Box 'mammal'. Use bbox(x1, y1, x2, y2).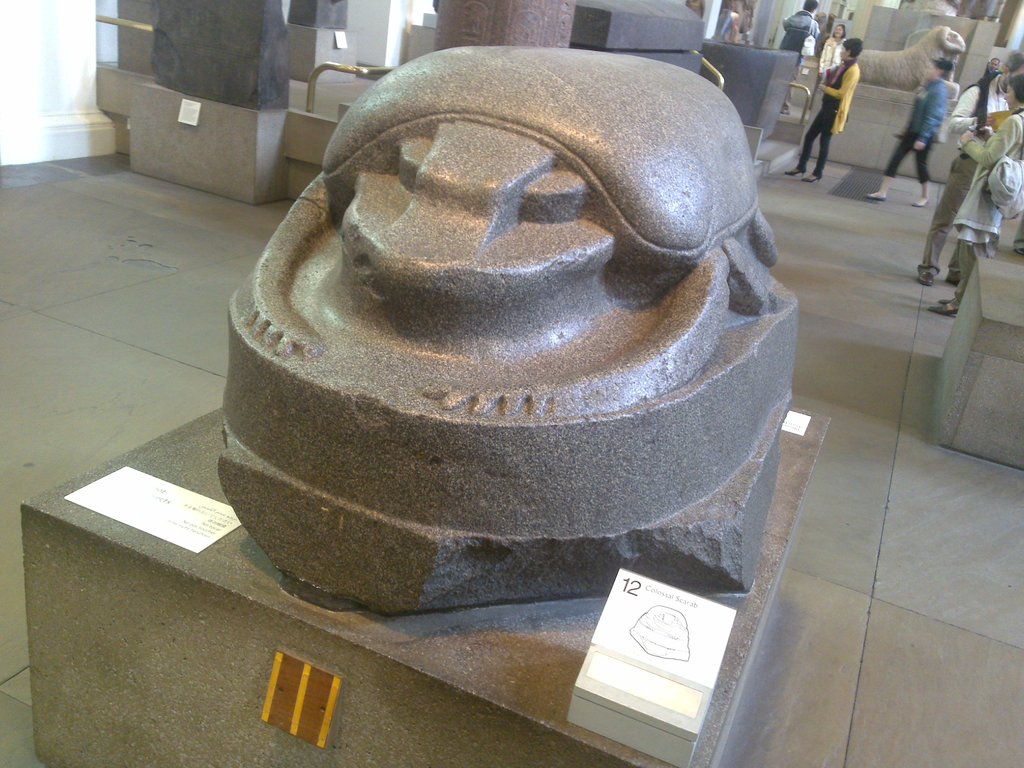
bbox(822, 24, 844, 71).
